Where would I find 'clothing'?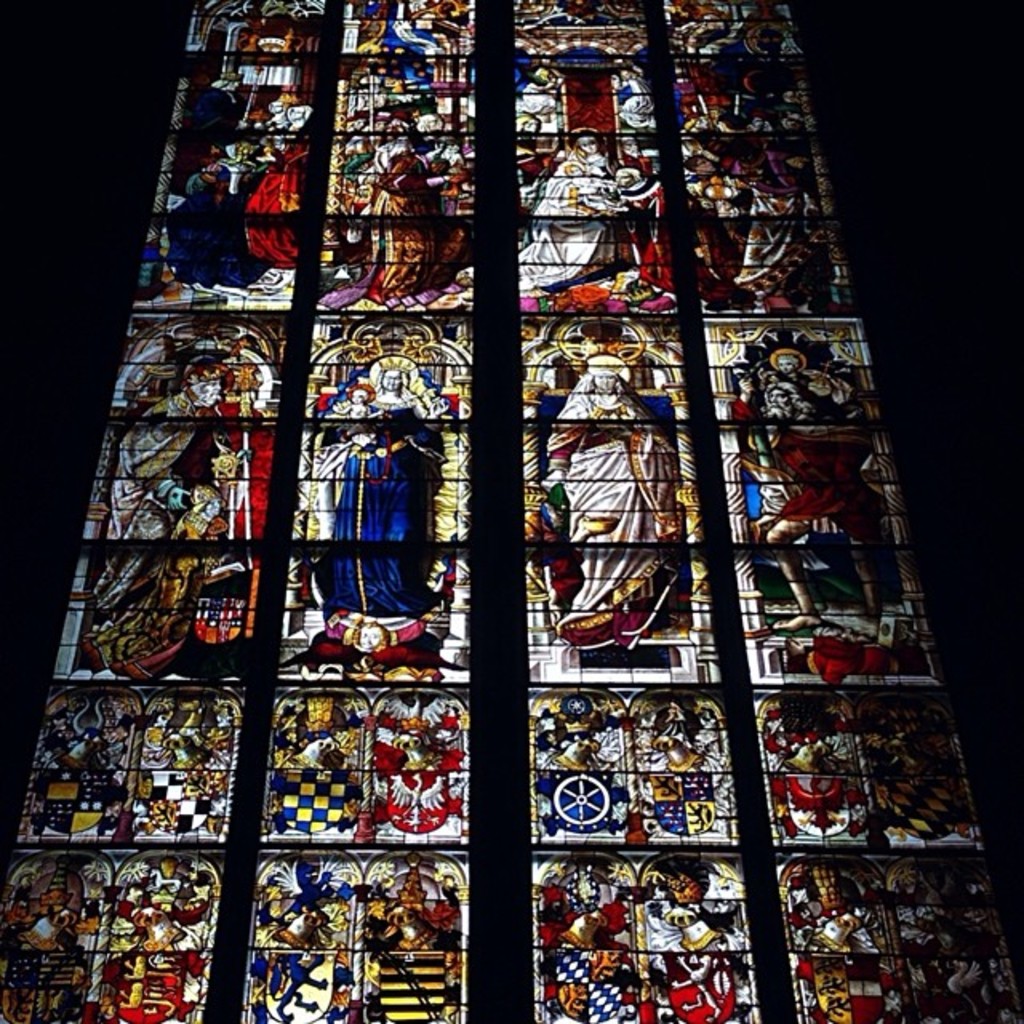
At [left=541, top=376, right=688, bottom=605].
